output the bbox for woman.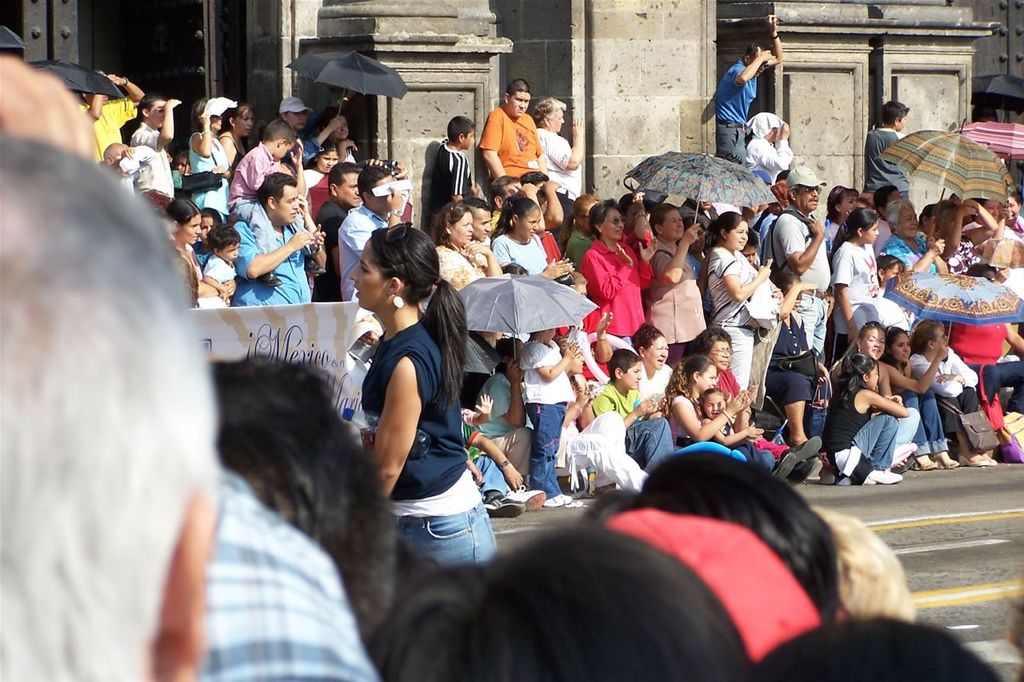
[left=634, top=328, right=674, bottom=403].
